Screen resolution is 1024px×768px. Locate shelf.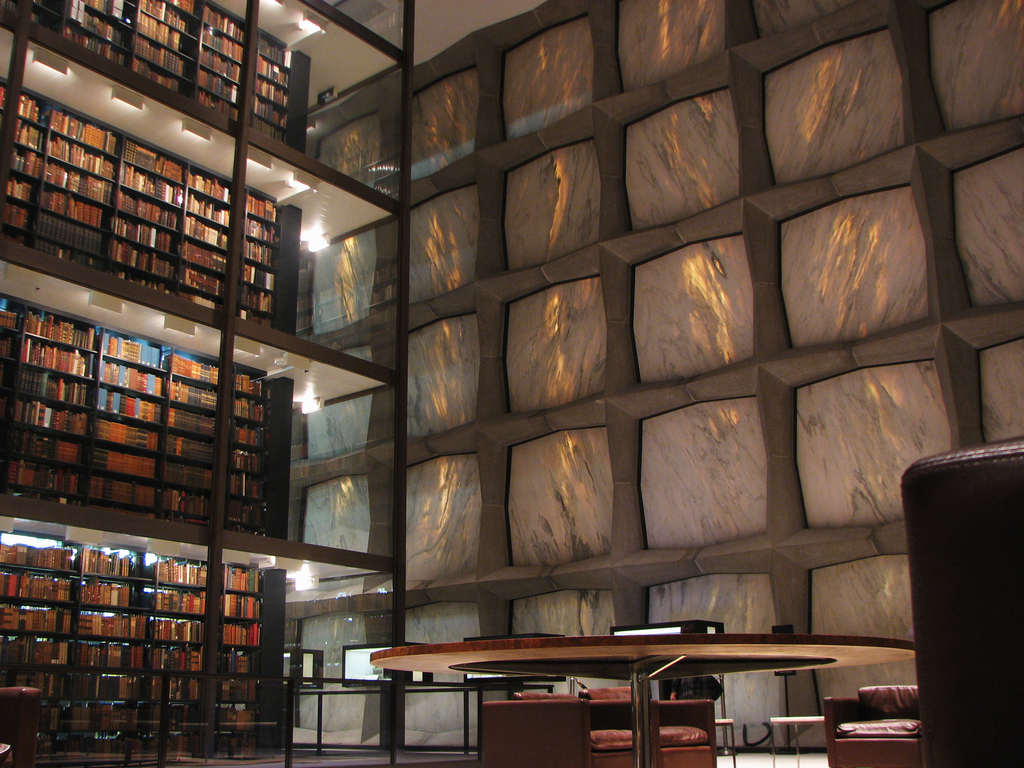
{"x1": 167, "y1": 1, "x2": 198, "y2": 13}.
